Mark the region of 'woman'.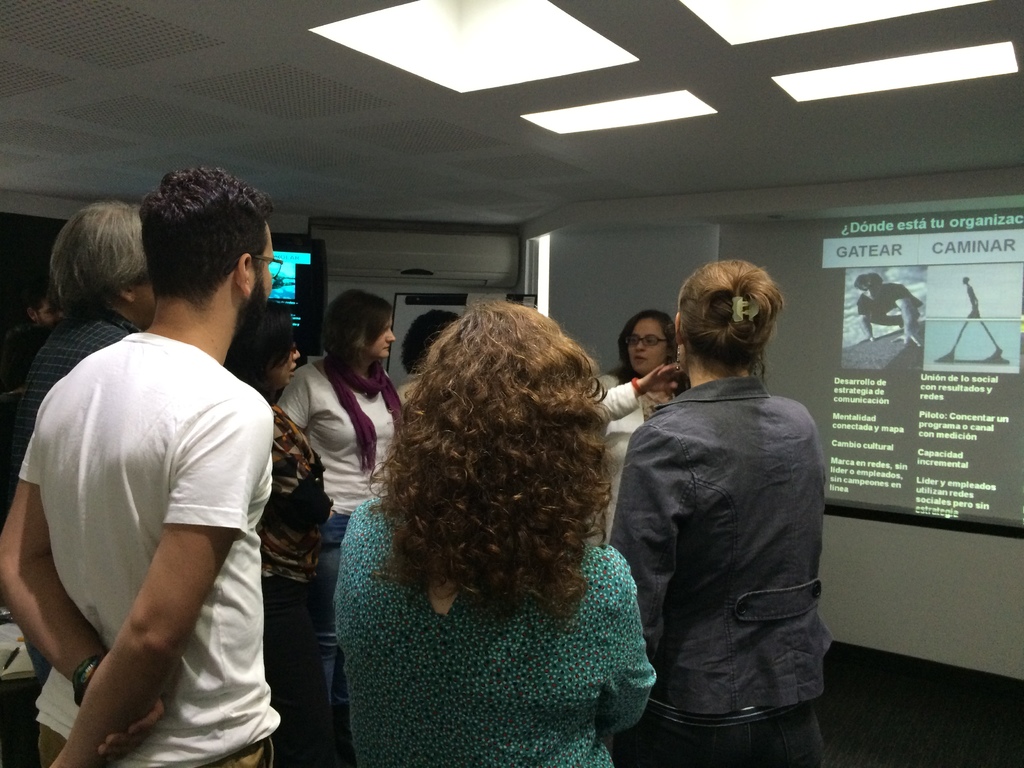
Region: (333, 292, 657, 767).
